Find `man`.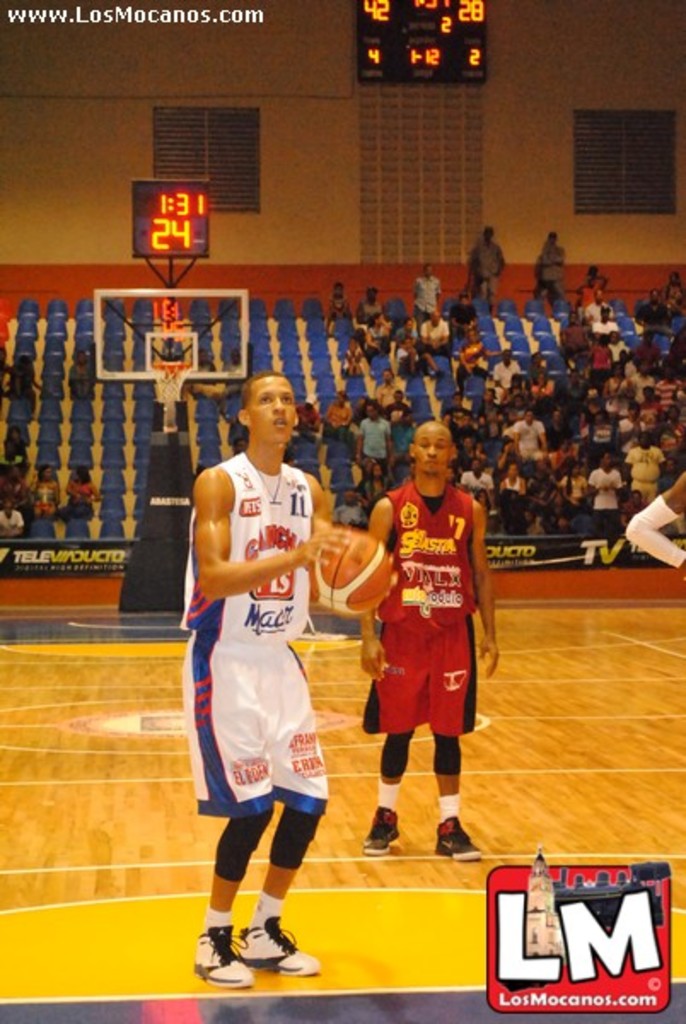
box(384, 387, 408, 423).
